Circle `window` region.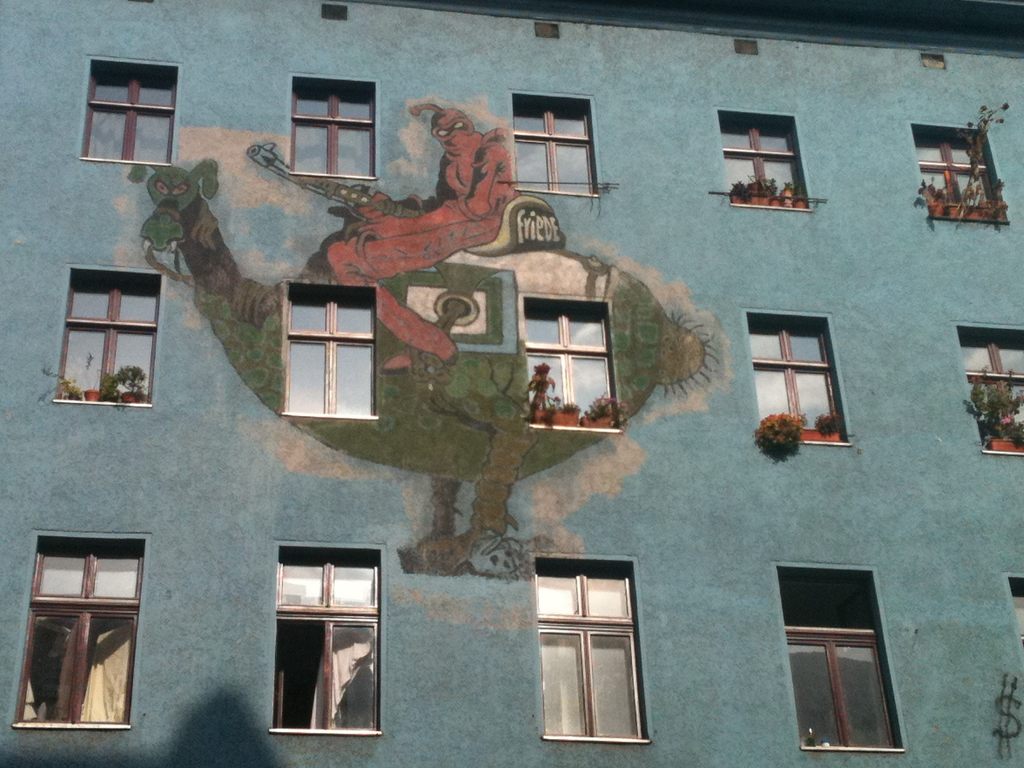
Region: 55/273/161/400.
